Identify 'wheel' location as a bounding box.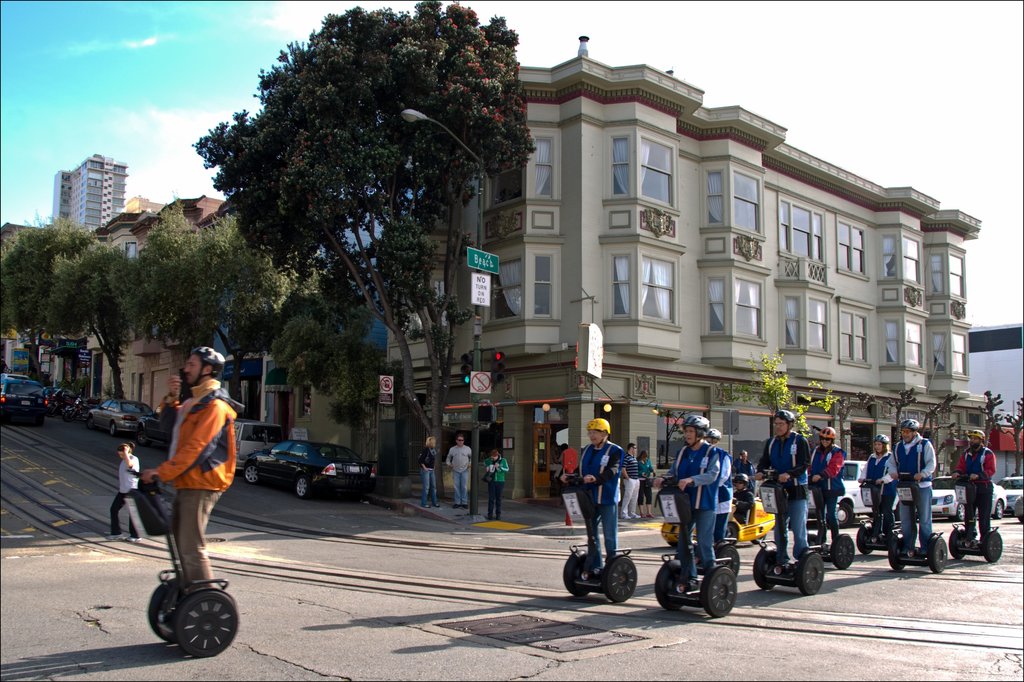
x1=803 y1=557 x2=825 y2=596.
